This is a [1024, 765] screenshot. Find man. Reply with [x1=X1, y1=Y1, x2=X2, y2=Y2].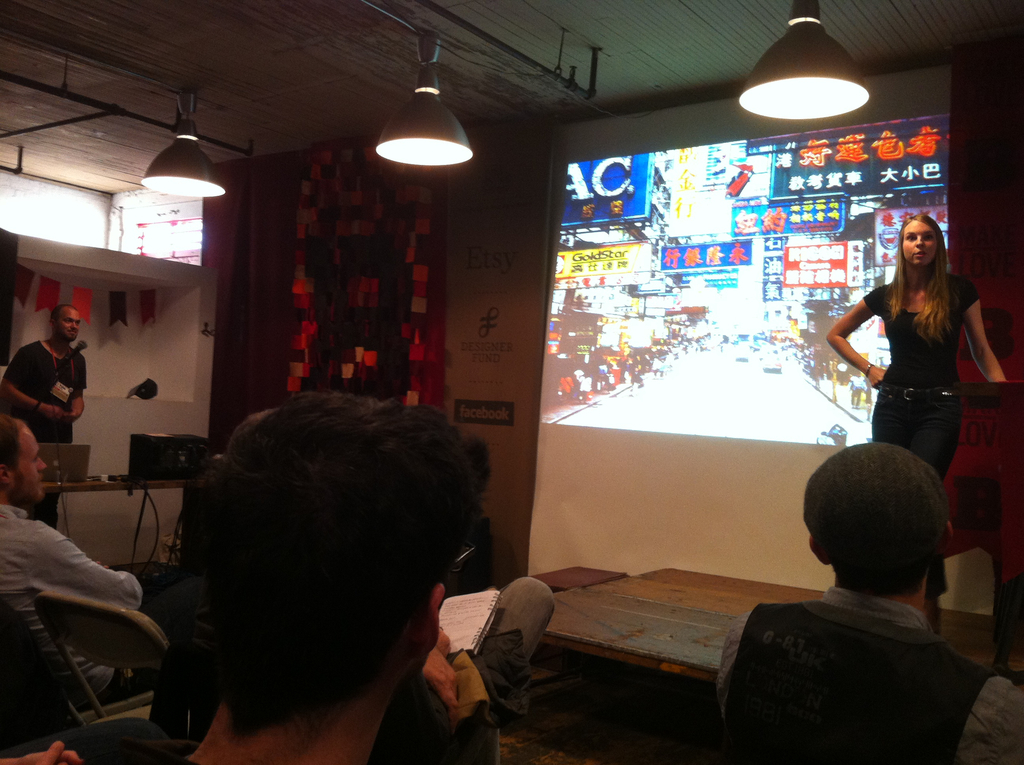
[x1=708, y1=431, x2=1017, y2=764].
